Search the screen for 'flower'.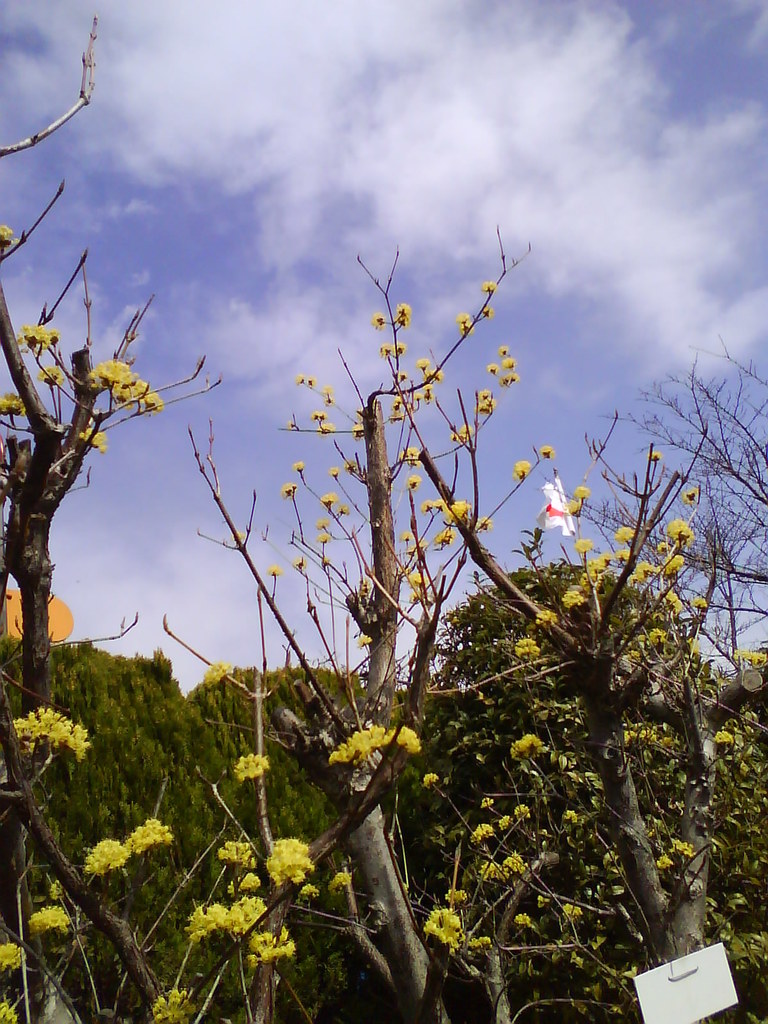
Found at detection(401, 529, 415, 544).
